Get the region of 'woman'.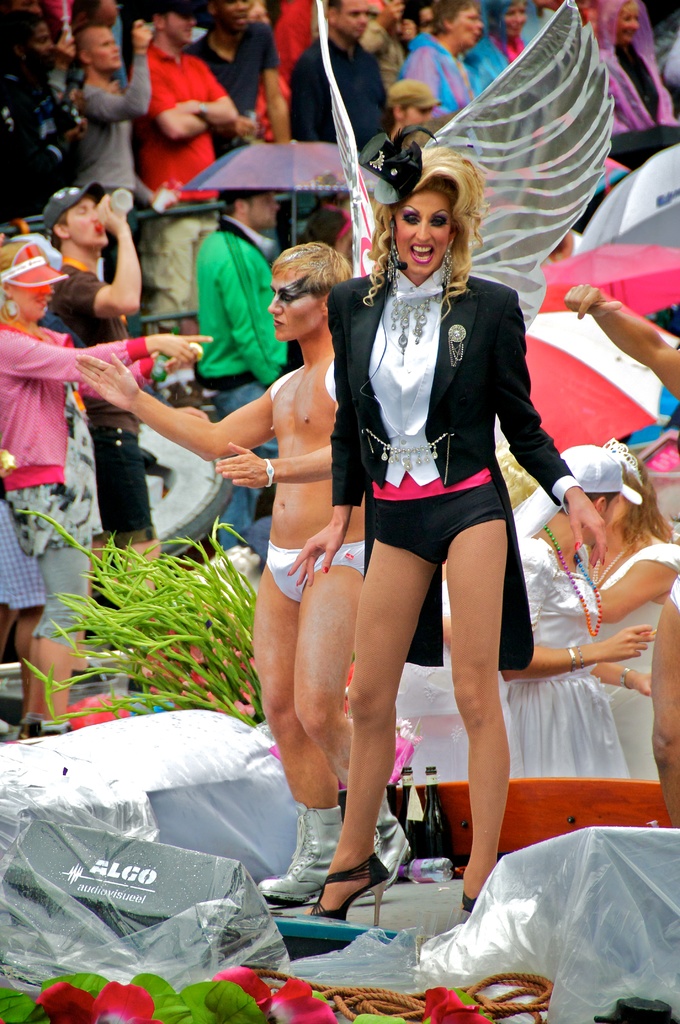
select_region(585, 436, 679, 784).
